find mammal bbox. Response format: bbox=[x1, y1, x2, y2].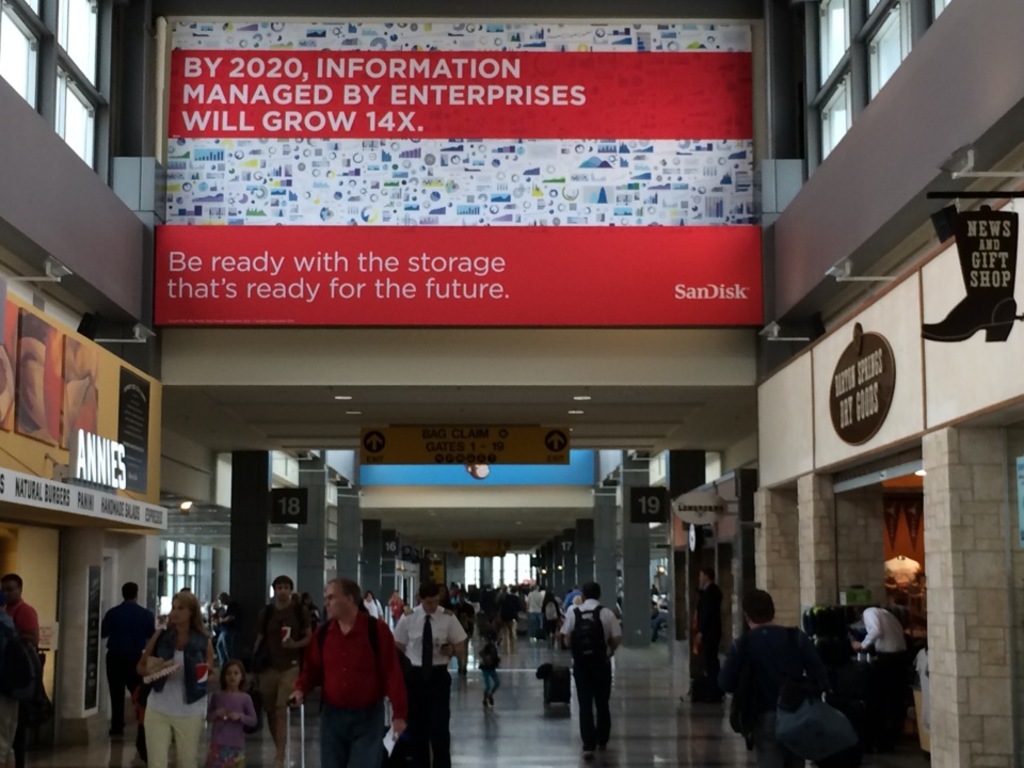
bbox=[204, 662, 254, 767].
